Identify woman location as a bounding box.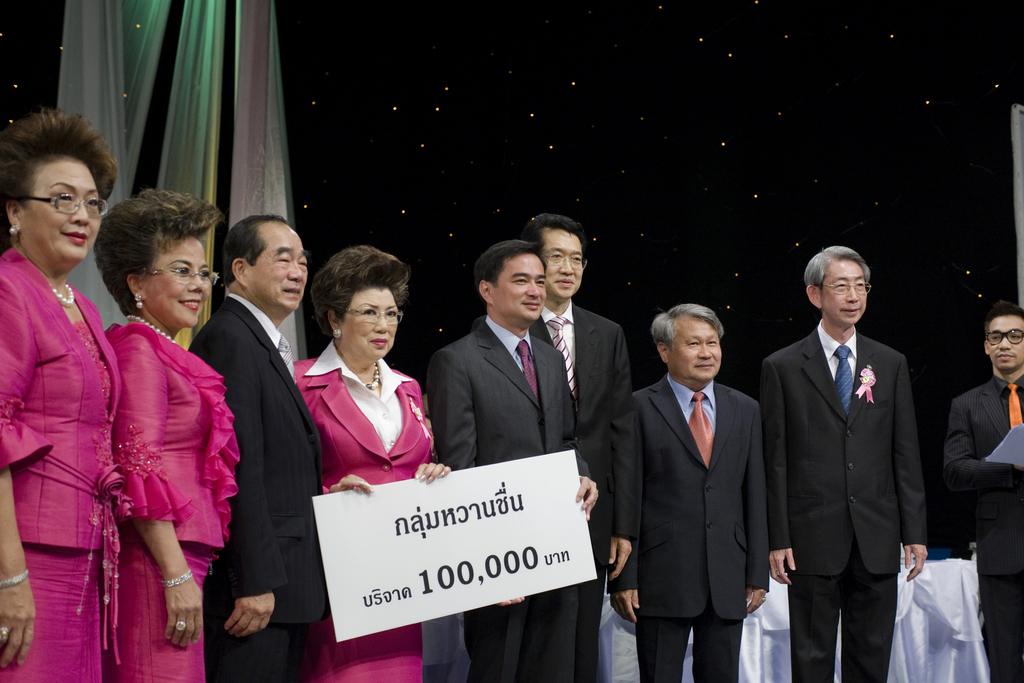
(0,108,124,682).
